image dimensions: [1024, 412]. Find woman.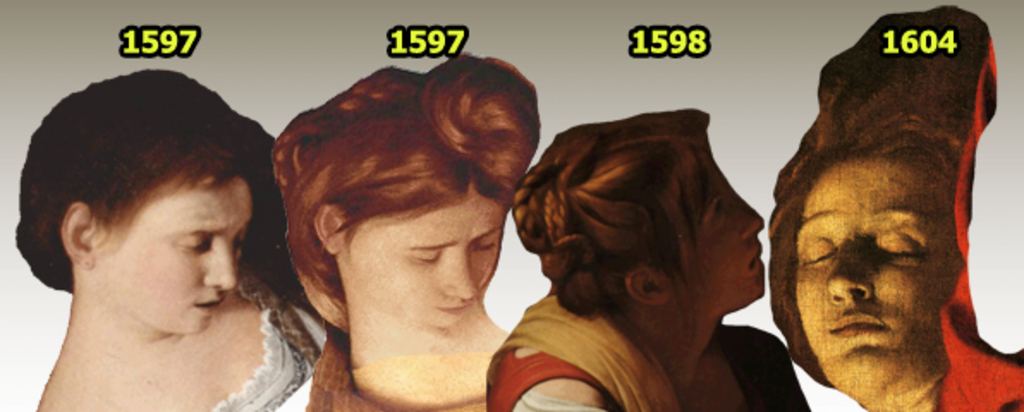
select_region(0, 64, 316, 411).
